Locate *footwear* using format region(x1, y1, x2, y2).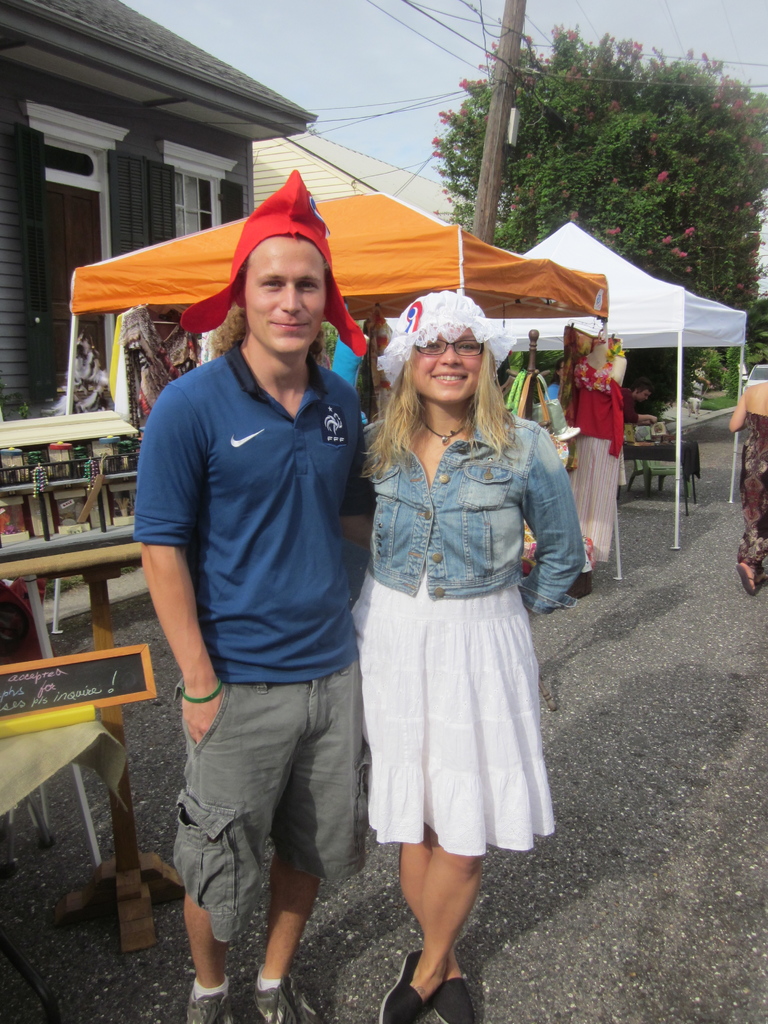
region(184, 973, 234, 1023).
